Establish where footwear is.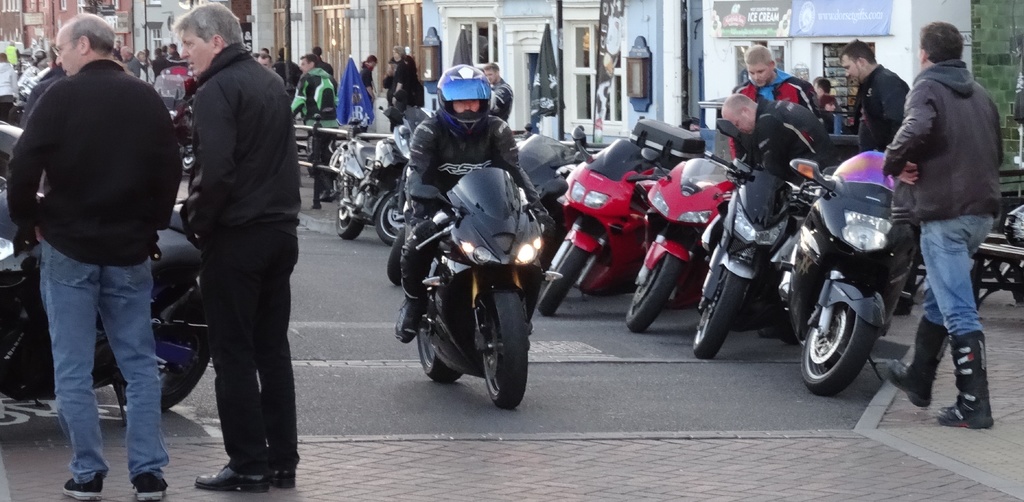
Established at pyautogui.locateOnScreen(947, 336, 999, 432).
